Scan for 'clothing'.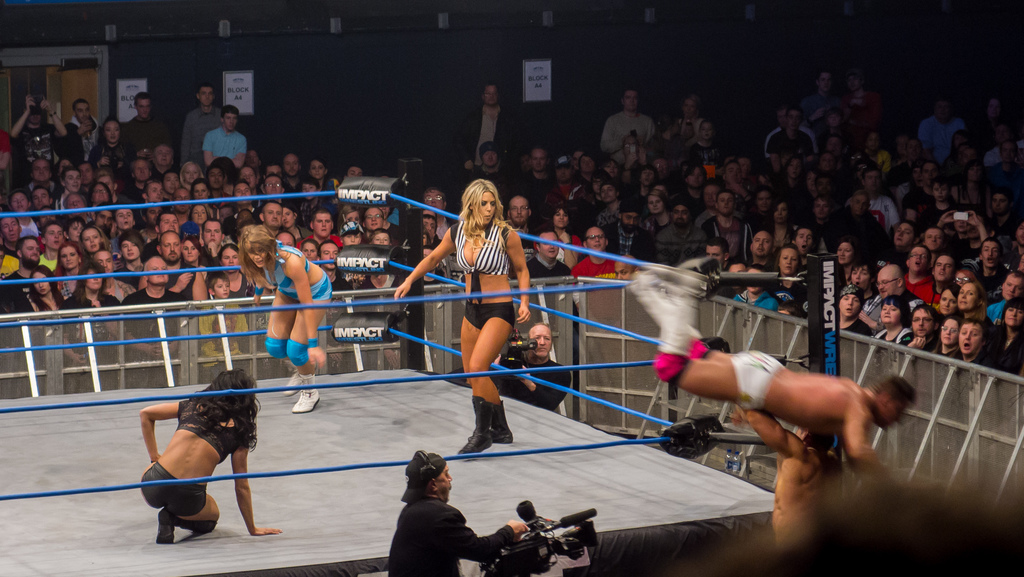
Scan result: [766, 124, 810, 152].
